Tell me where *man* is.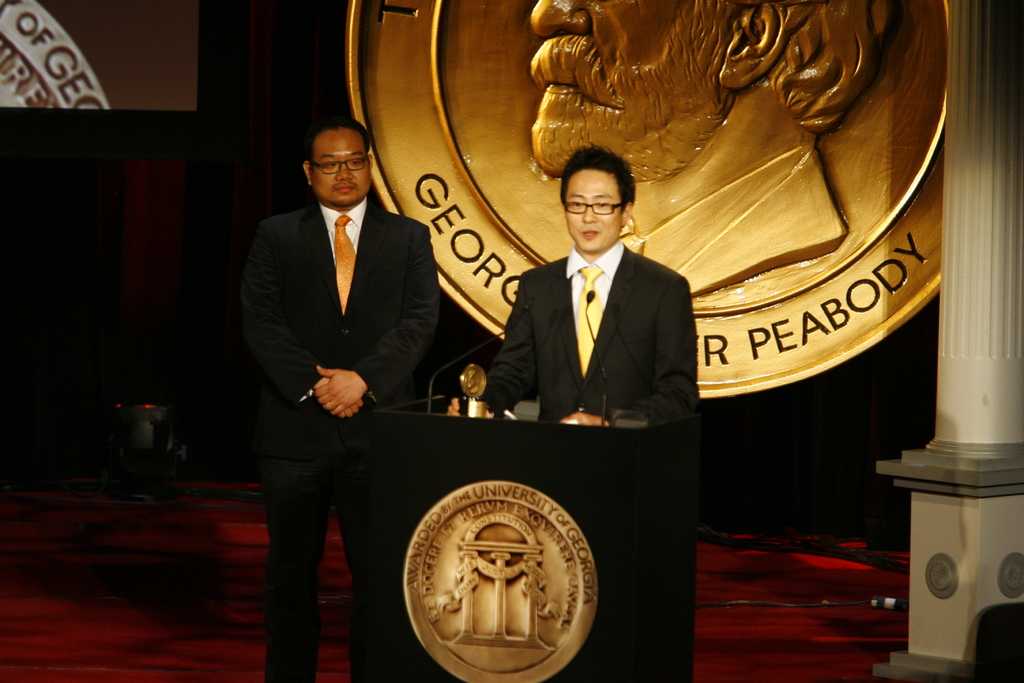
*man* is at {"left": 237, "top": 80, "right": 447, "bottom": 649}.
